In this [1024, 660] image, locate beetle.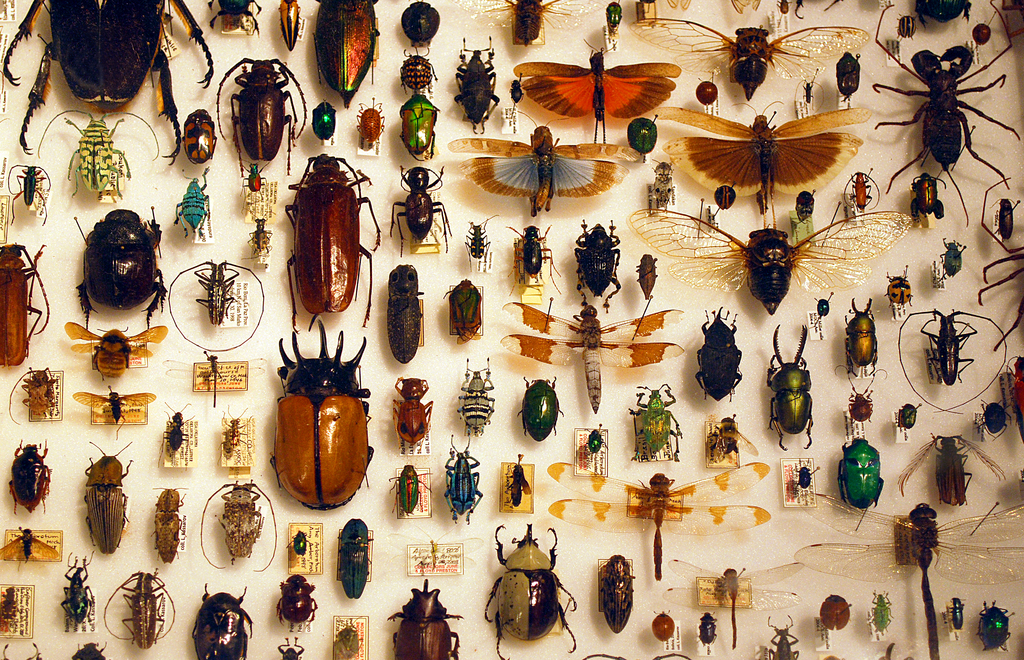
Bounding box: l=166, t=406, r=189, b=456.
